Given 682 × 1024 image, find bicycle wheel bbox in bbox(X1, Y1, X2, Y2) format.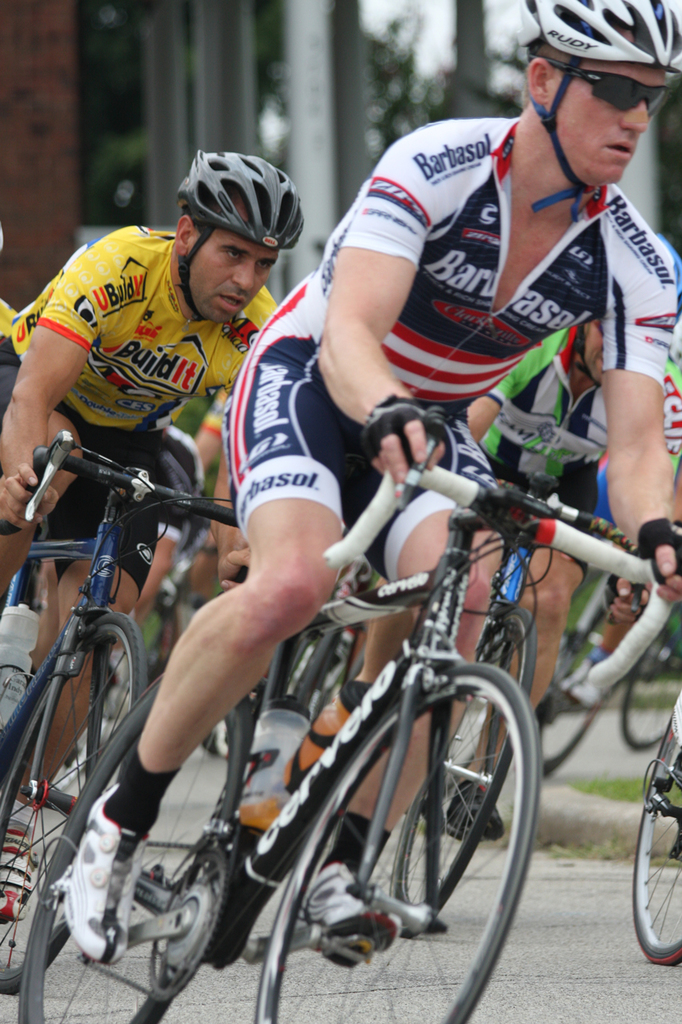
bbox(0, 609, 150, 1001).
